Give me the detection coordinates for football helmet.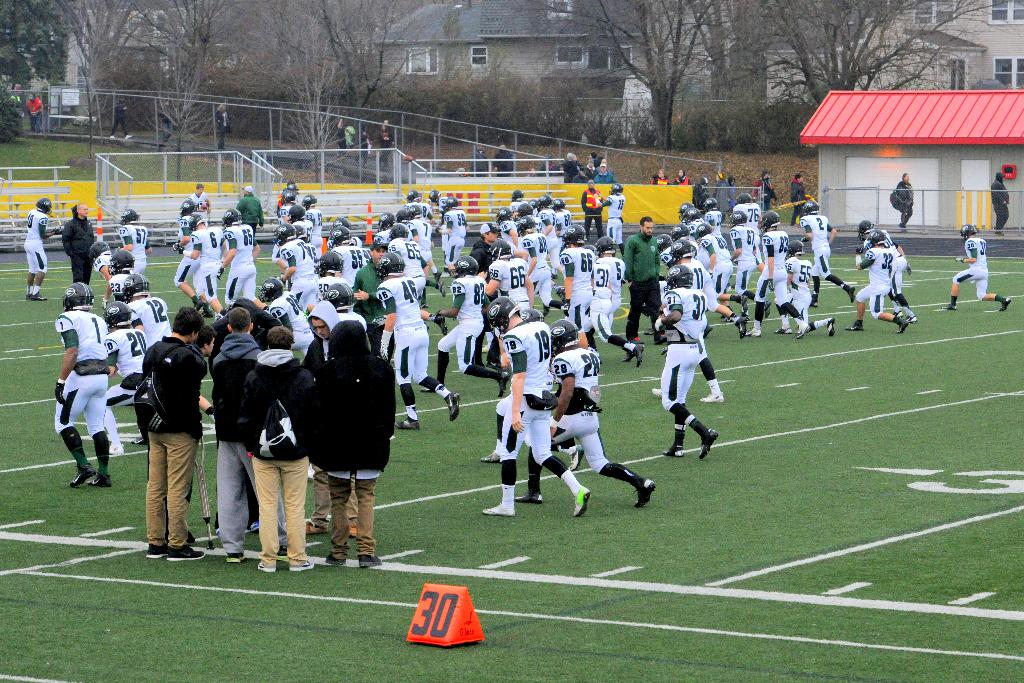
<box>255,277,283,302</box>.
